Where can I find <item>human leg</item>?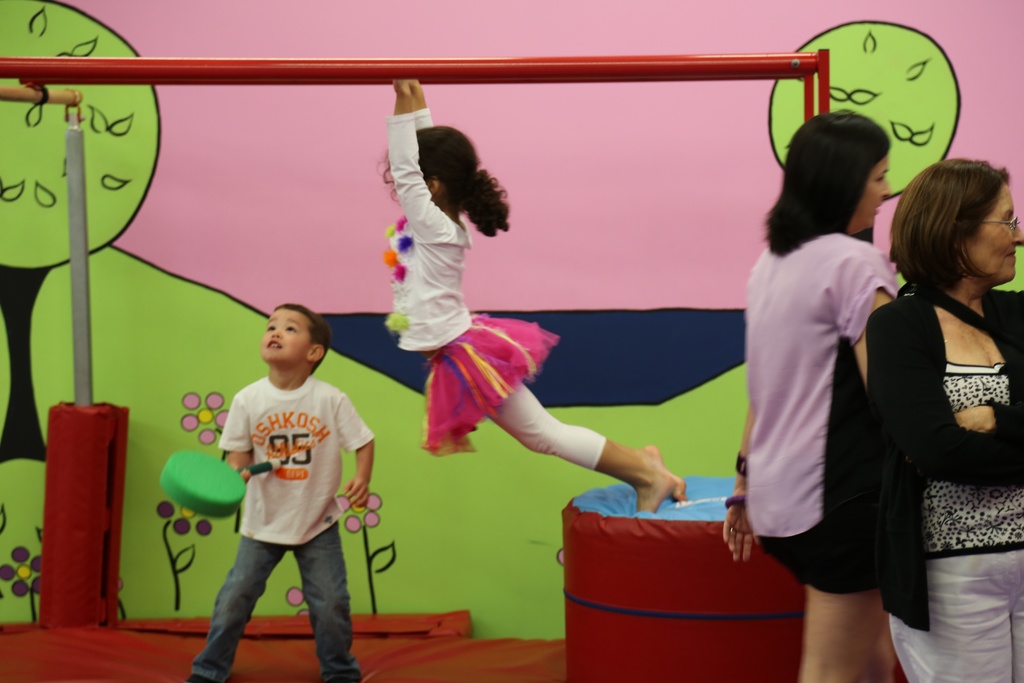
You can find it at {"x1": 803, "y1": 583, "x2": 874, "y2": 682}.
